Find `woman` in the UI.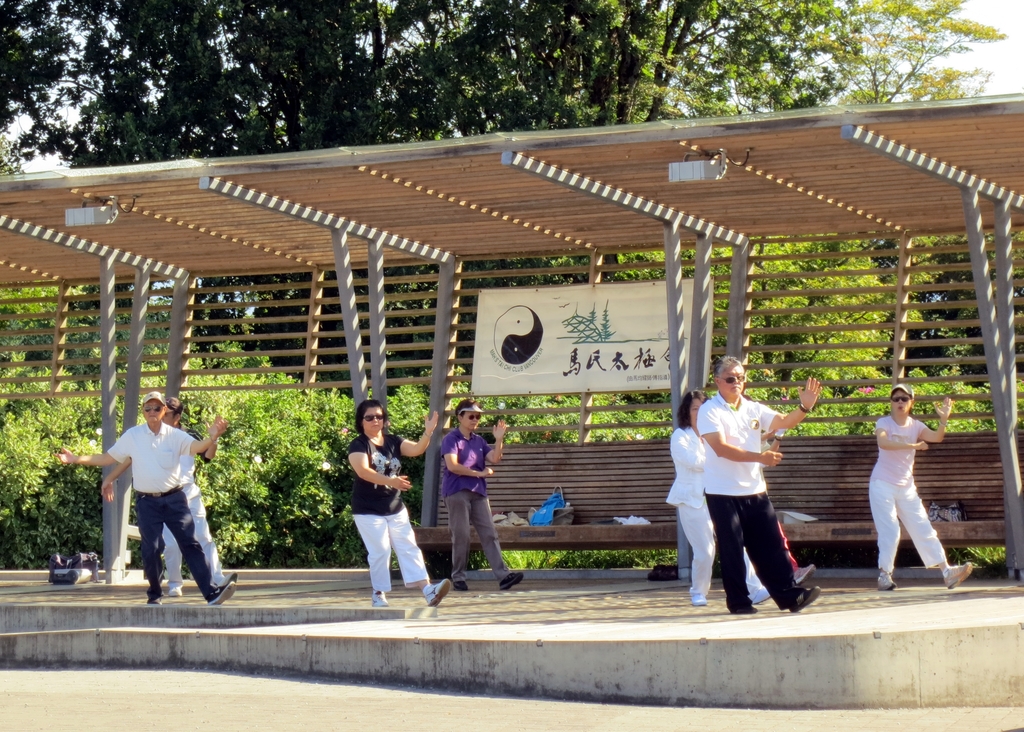
UI element at [left=446, top=397, right=540, bottom=594].
